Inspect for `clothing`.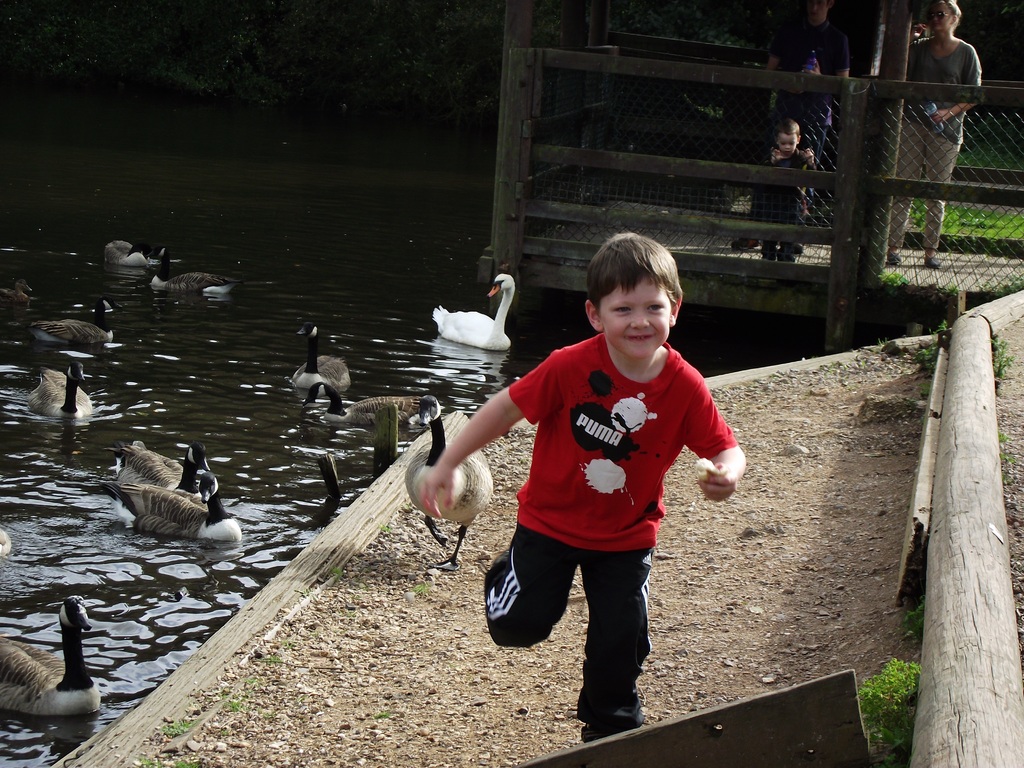
Inspection: select_region(756, 148, 817, 264).
